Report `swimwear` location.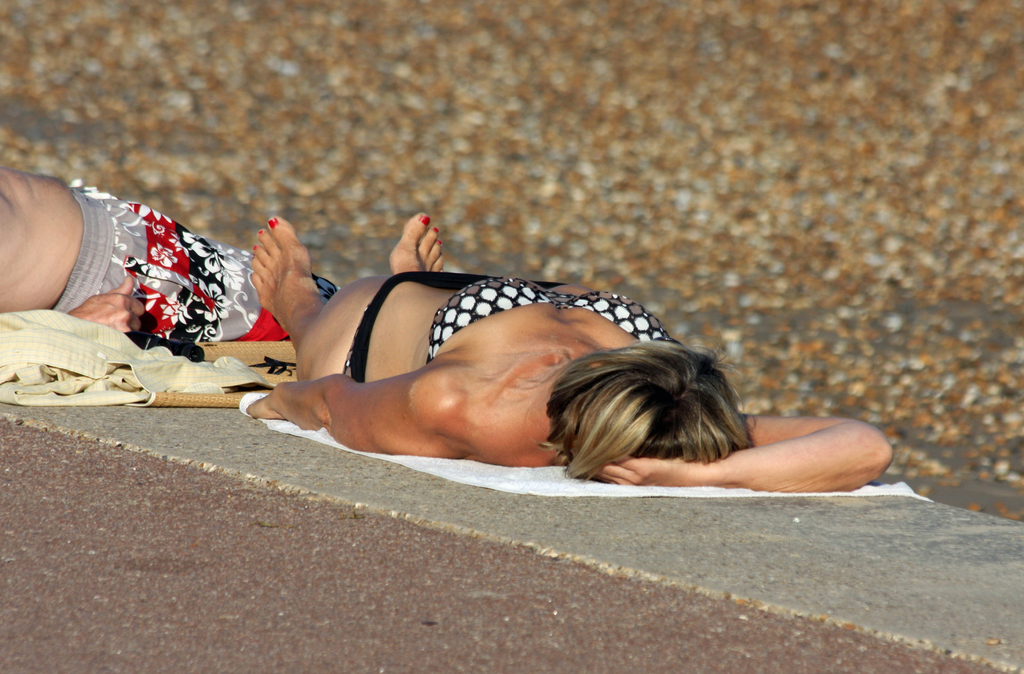
Report: (339, 269, 575, 384).
